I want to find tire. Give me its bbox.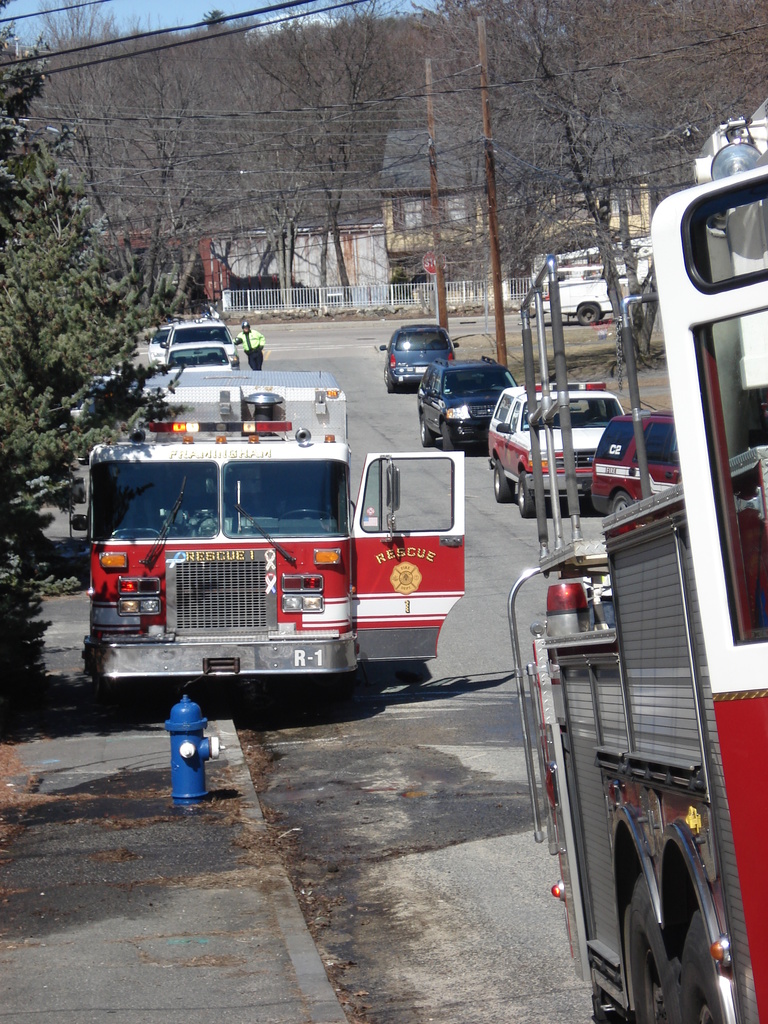
x1=610, y1=489, x2=634, y2=514.
